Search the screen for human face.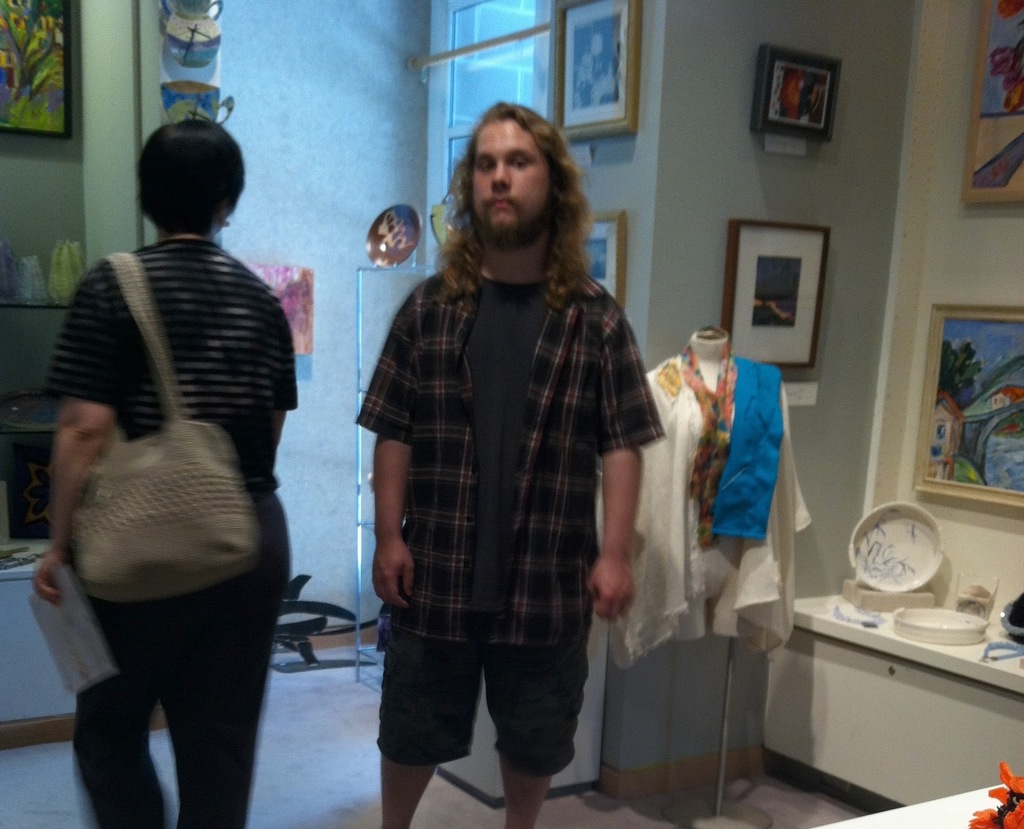
Found at BBox(472, 119, 554, 236).
